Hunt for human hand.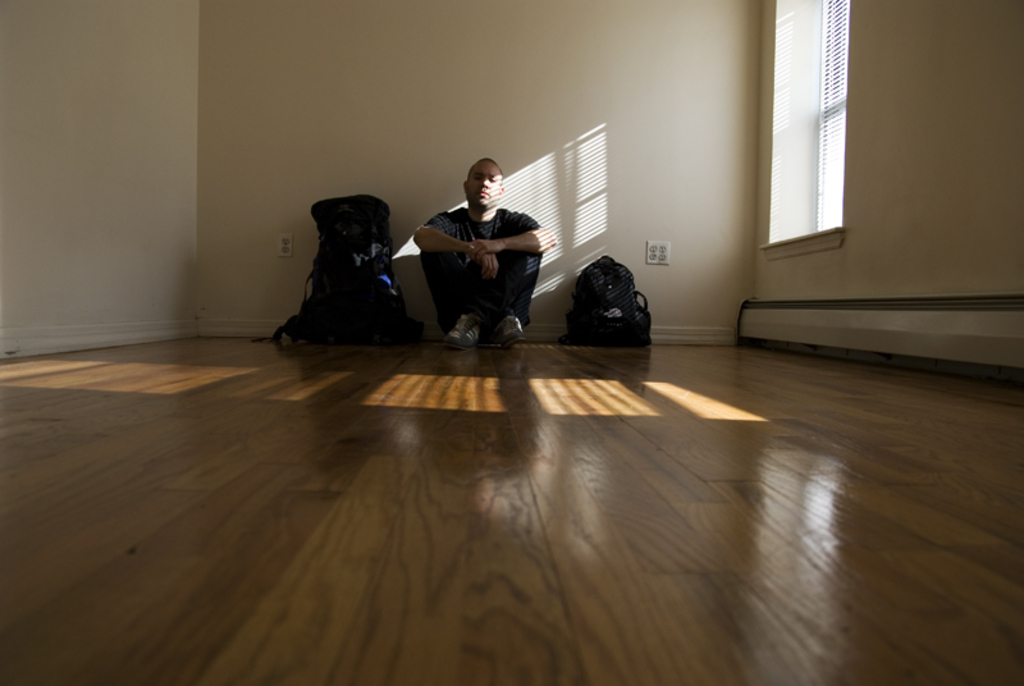
Hunted down at box=[477, 255, 503, 278].
